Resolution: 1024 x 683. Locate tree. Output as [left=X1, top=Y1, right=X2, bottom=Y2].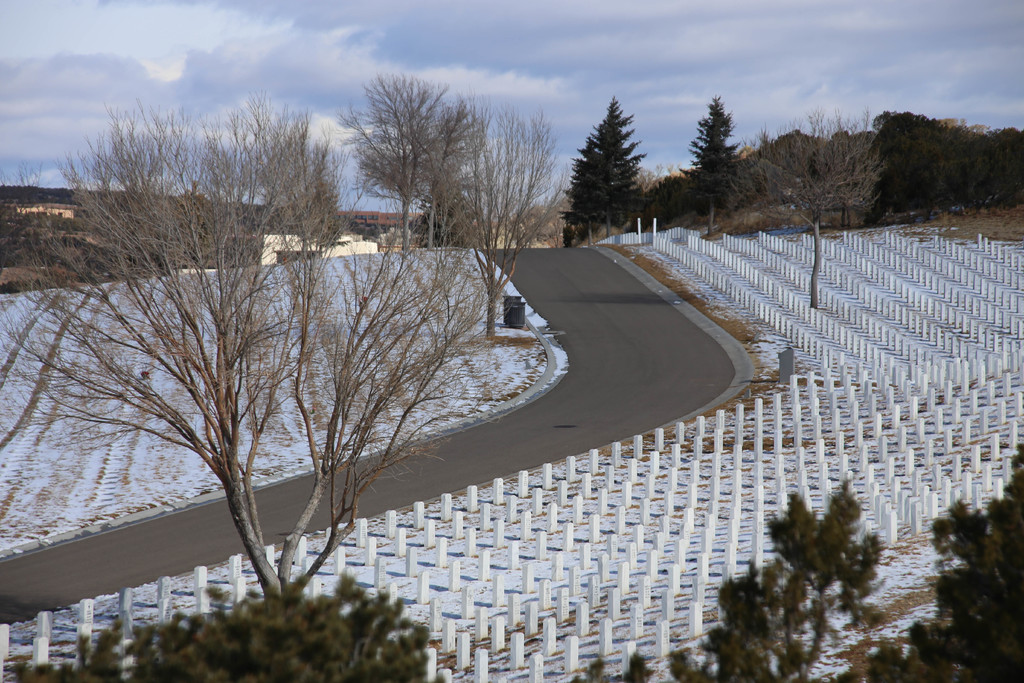
[left=335, top=70, right=477, bottom=257].
